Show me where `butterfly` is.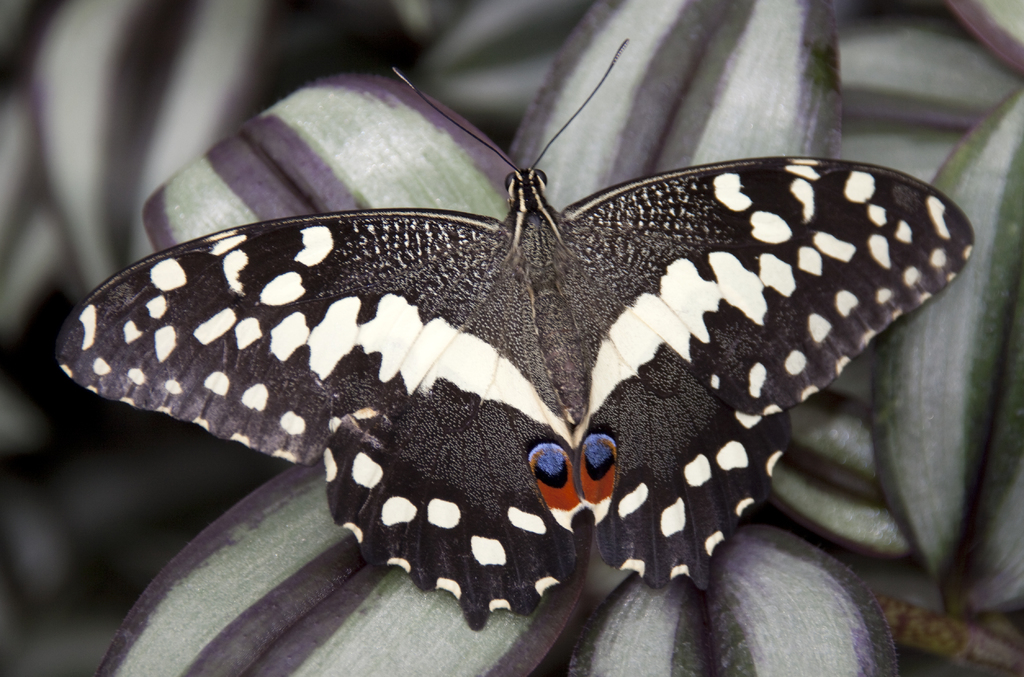
`butterfly` is at 52 37 974 633.
